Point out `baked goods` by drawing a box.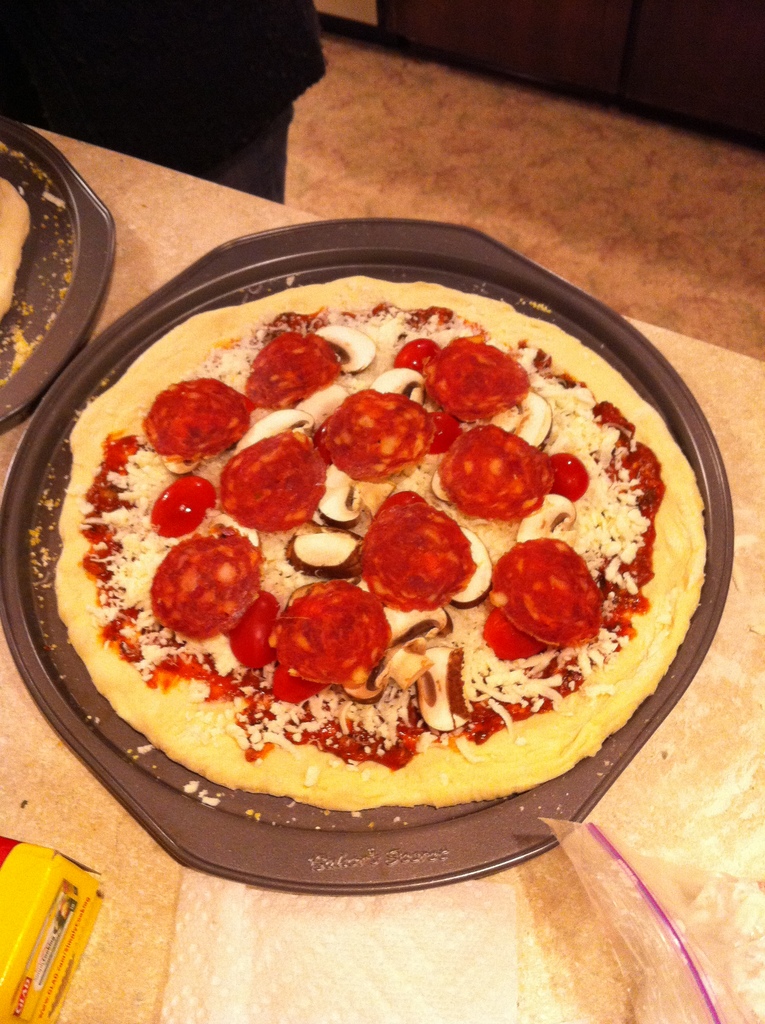
select_region(54, 276, 713, 813).
